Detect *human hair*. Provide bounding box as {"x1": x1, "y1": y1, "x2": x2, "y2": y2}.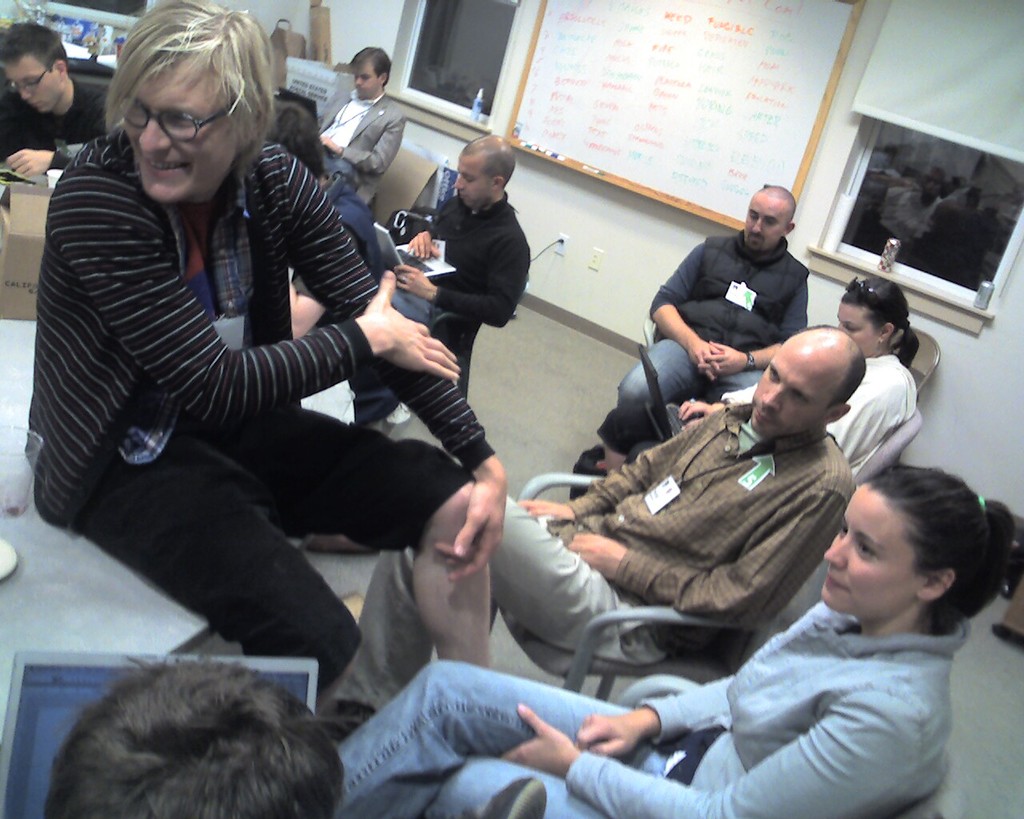
{"x1": 350, "y1": 46, "x2": 391, "y2": 88}.
